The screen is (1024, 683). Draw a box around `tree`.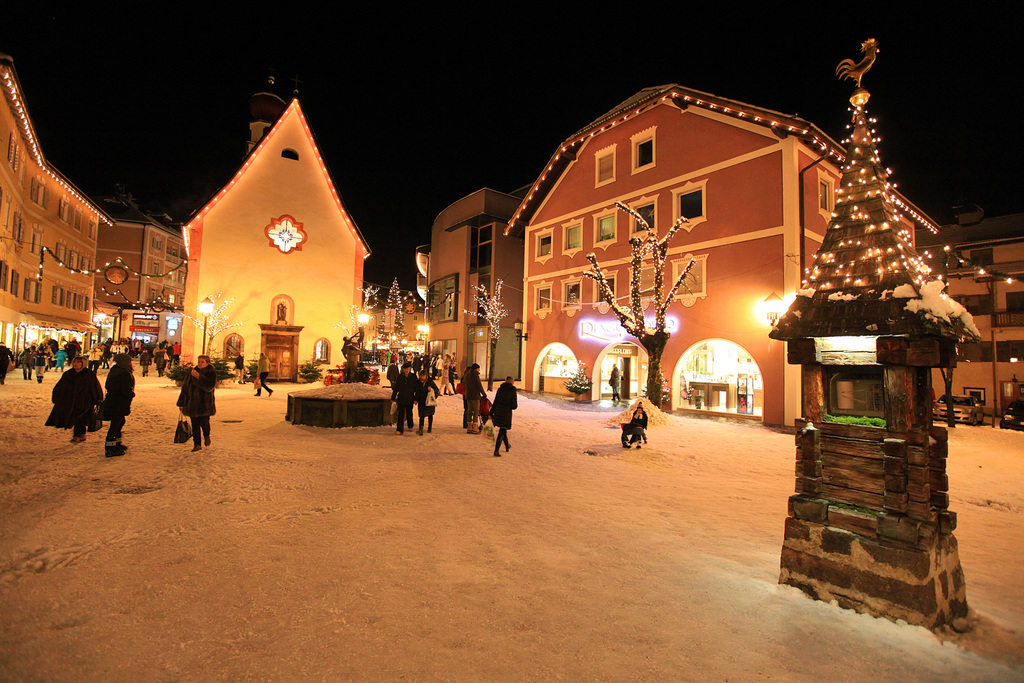
[382, 279, 406, 356].
